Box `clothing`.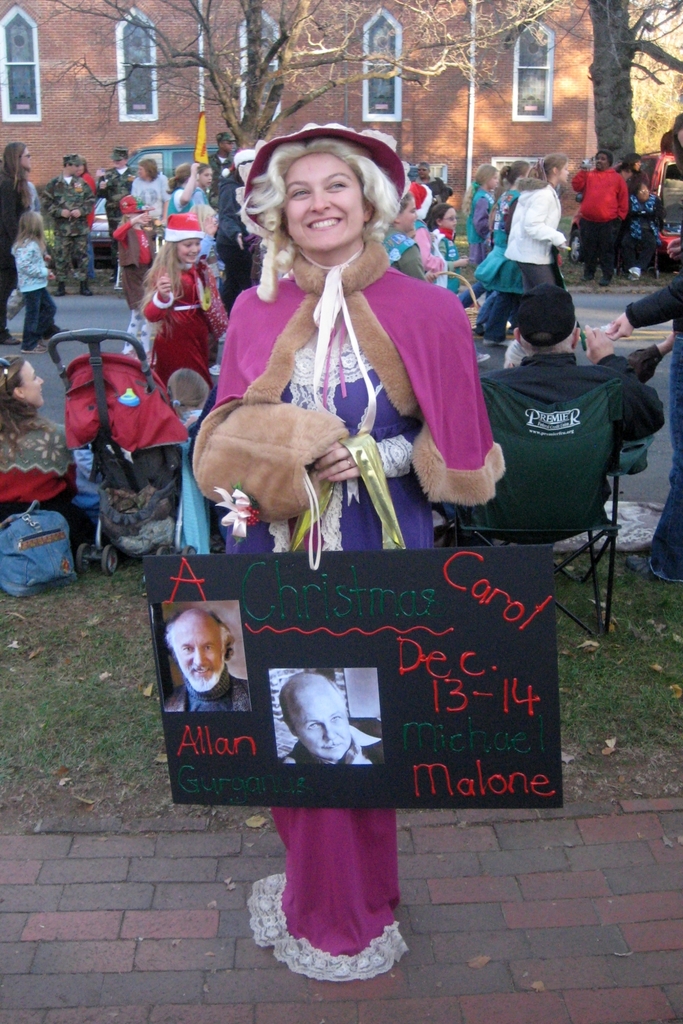
(487, 180, 568, 339).
